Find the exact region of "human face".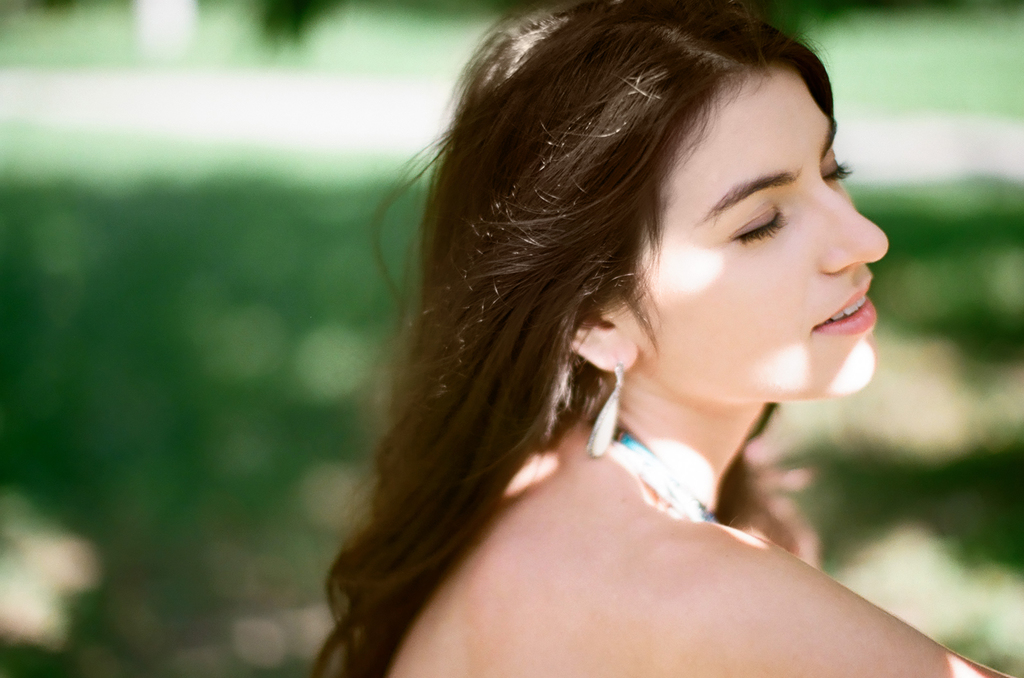
Exact region: rect(637, 78, 890, 405).
